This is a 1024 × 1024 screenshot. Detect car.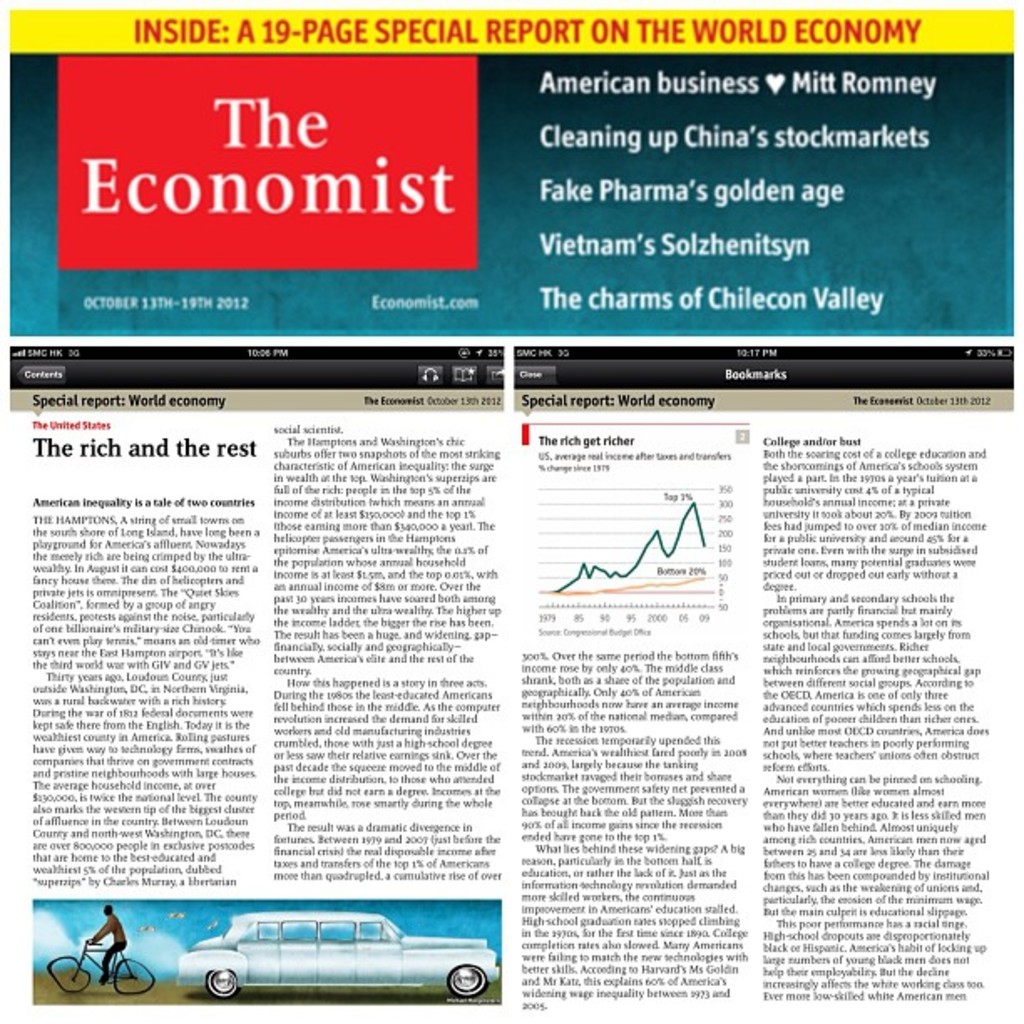
l=172, t=909, r=497, b=999.
